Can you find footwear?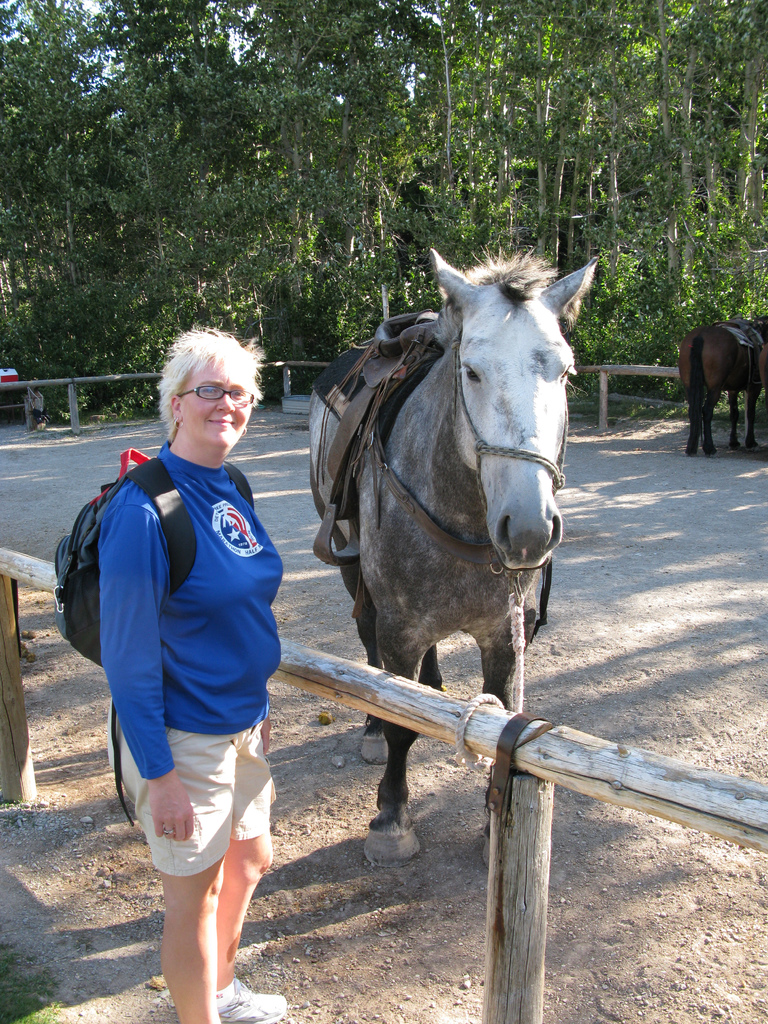
Yes, bounding box: bbox=(220, 975, 289, 1023).
